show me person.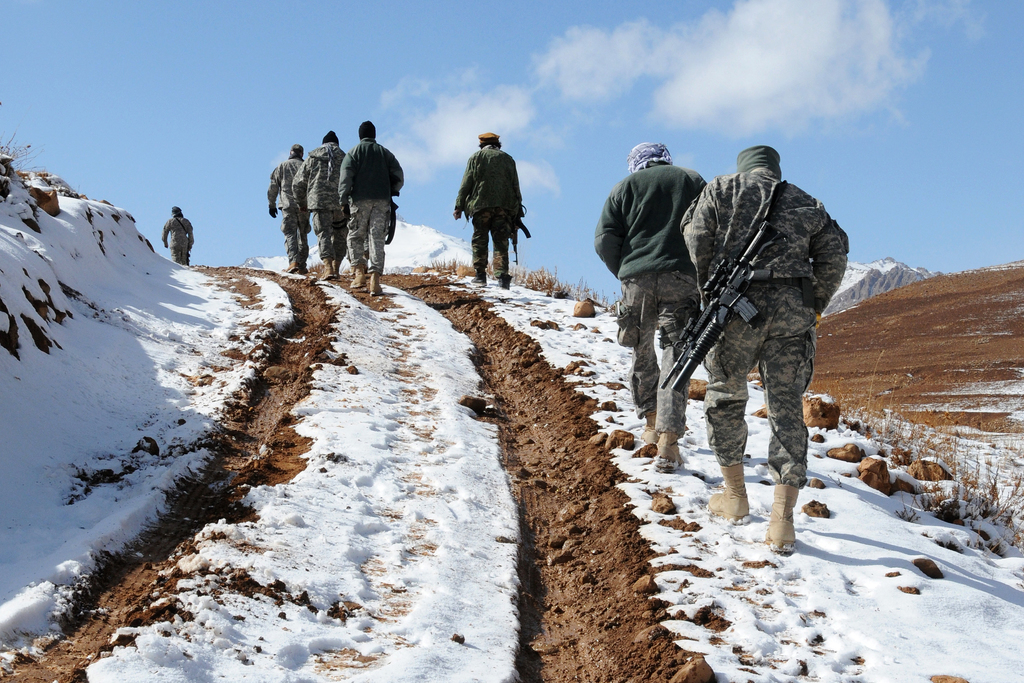
person is here: [x1=338, y1=117, x2=405, y2=299].
